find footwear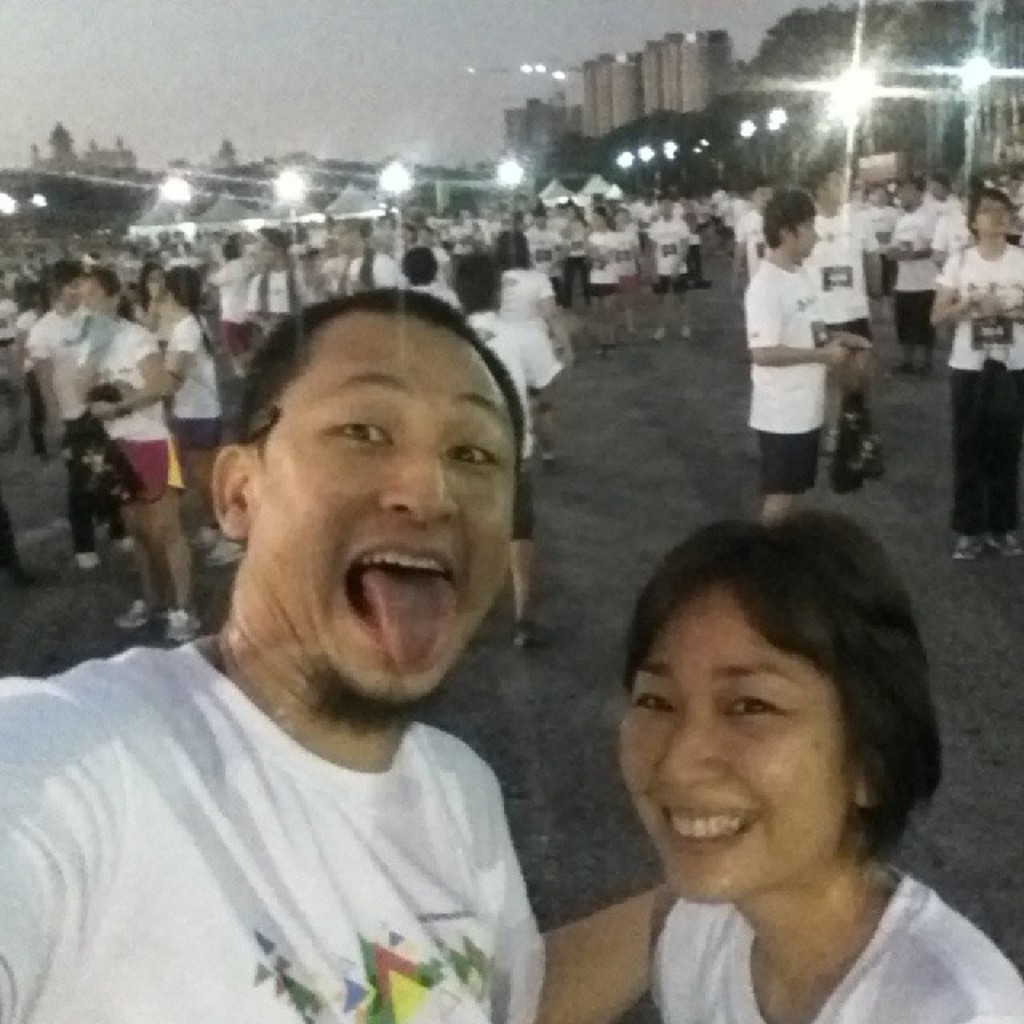
bbox=(954, 531, 984, 565)
